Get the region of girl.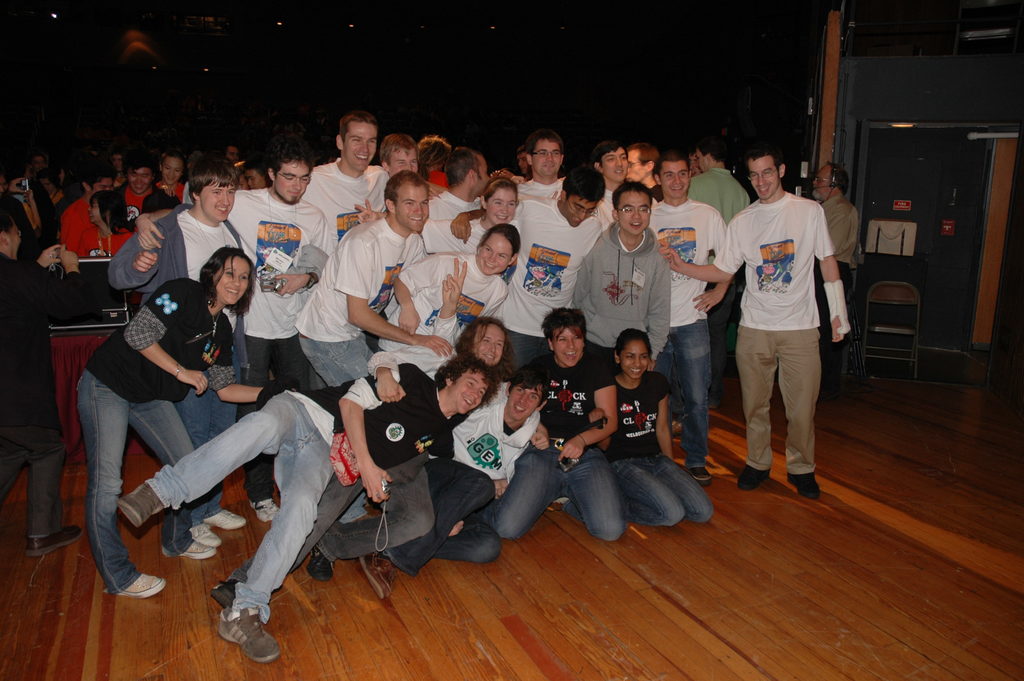
{"left": 76, "top": 244, "right": 295, "bottom": 601}.
